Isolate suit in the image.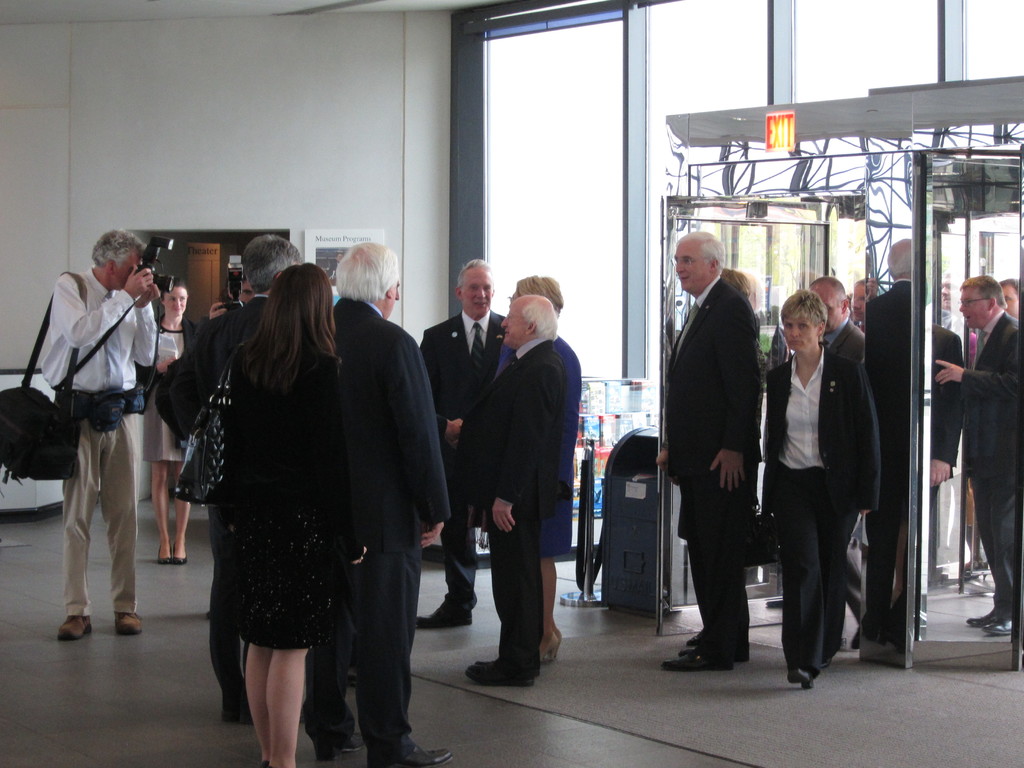
Isolated region: x1=668, y1=277, x2=758, y2=660.
